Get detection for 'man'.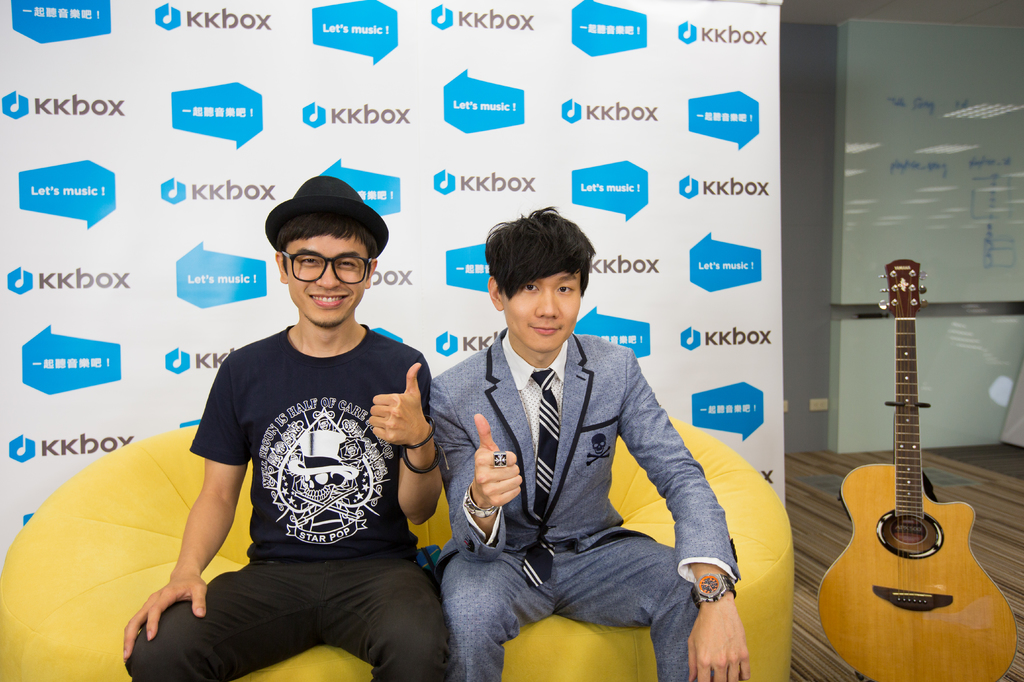
Detection: region(106, 170, 452, 679).
